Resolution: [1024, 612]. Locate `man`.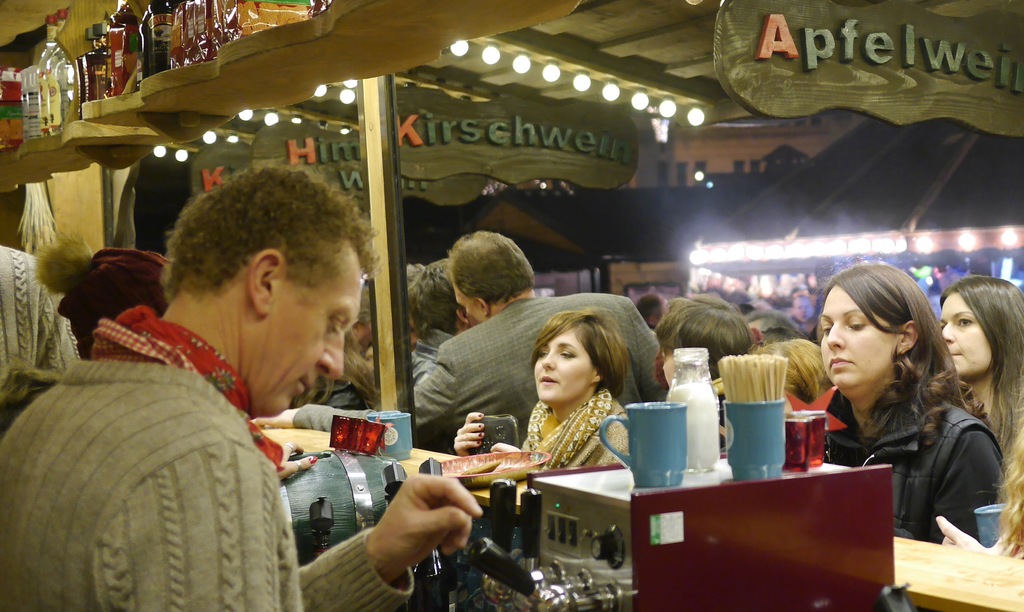
bbox=(0, 160, 492, 611).
